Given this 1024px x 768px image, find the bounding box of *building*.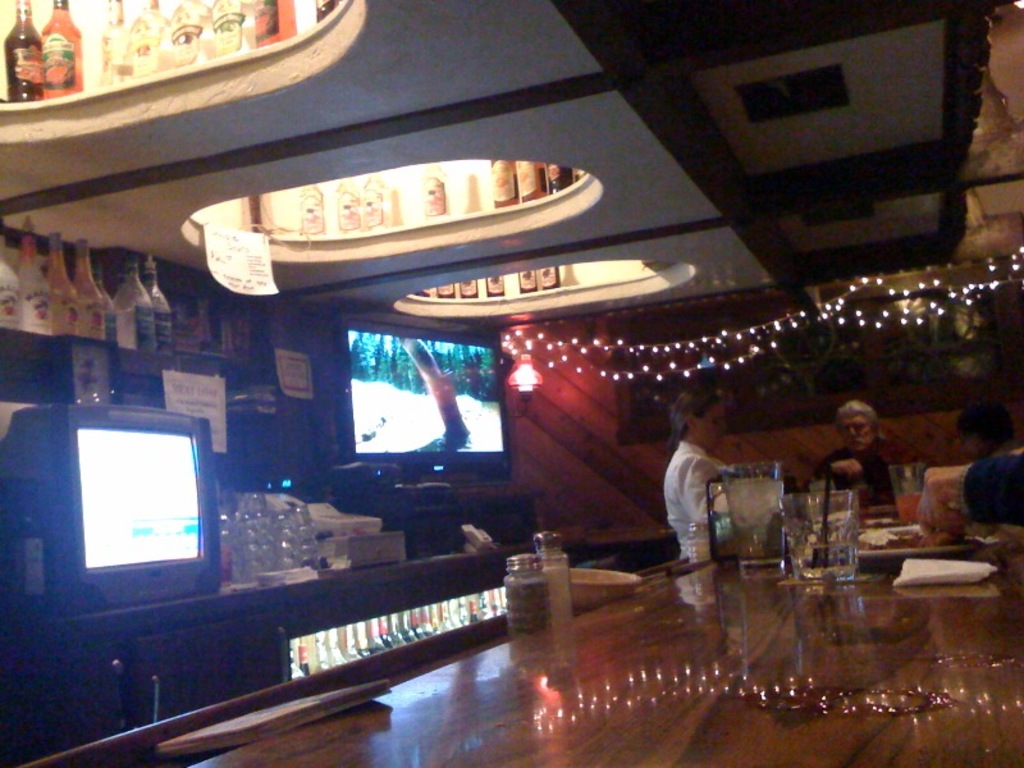
<bbox>0, 0, 1023, 767</bbox>.
